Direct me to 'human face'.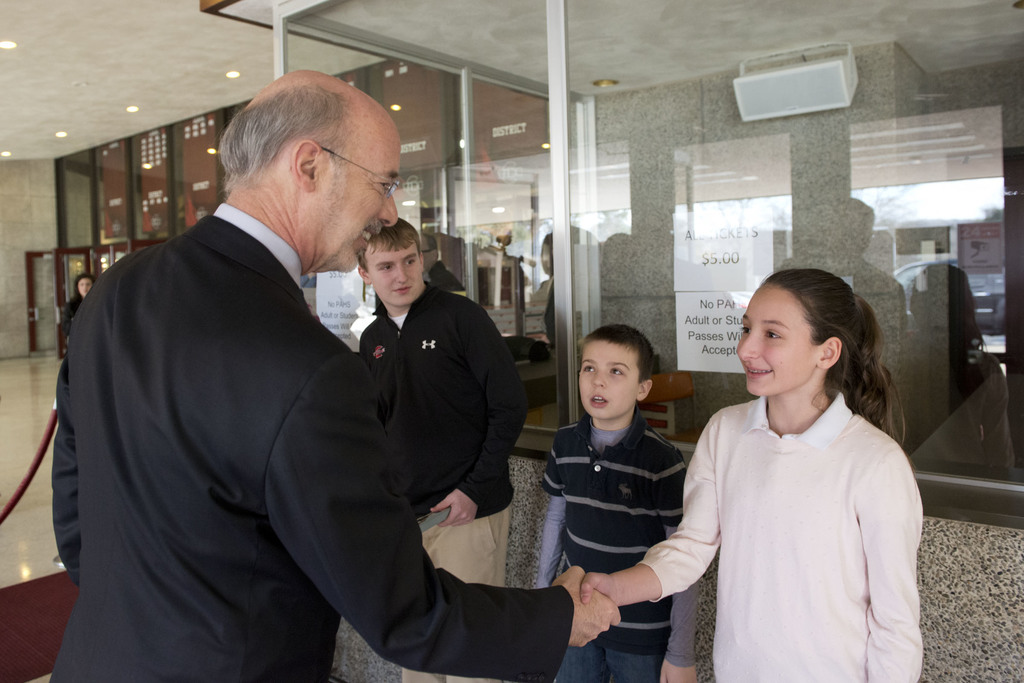
Direction: left=365, top=247, right=420, bottom=309.
